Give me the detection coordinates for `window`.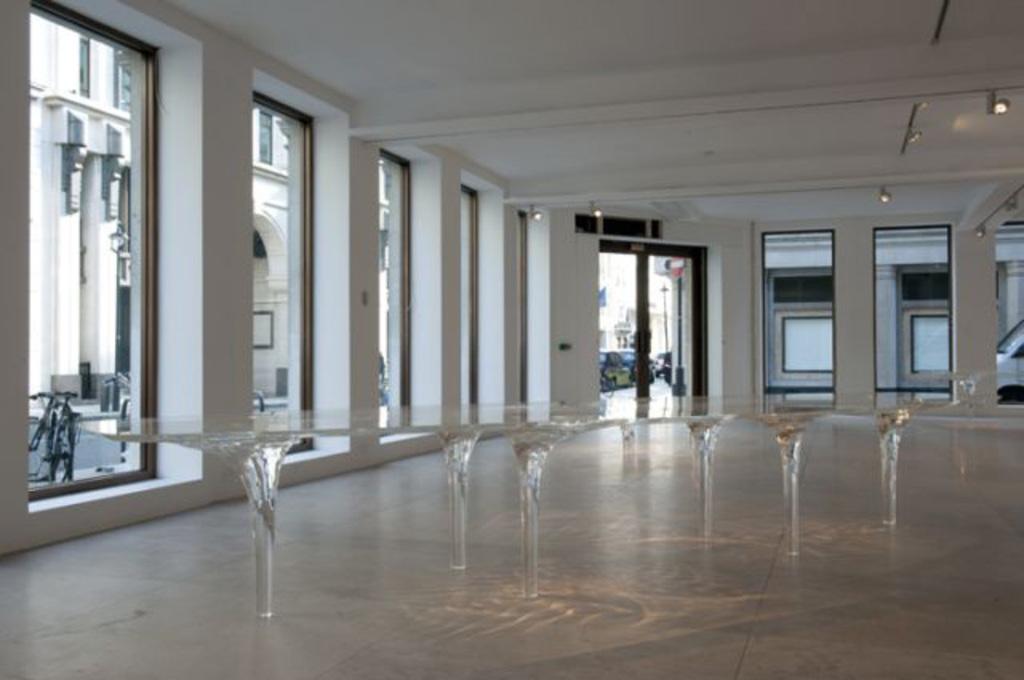
bbox(381, 150, 410, 438).
